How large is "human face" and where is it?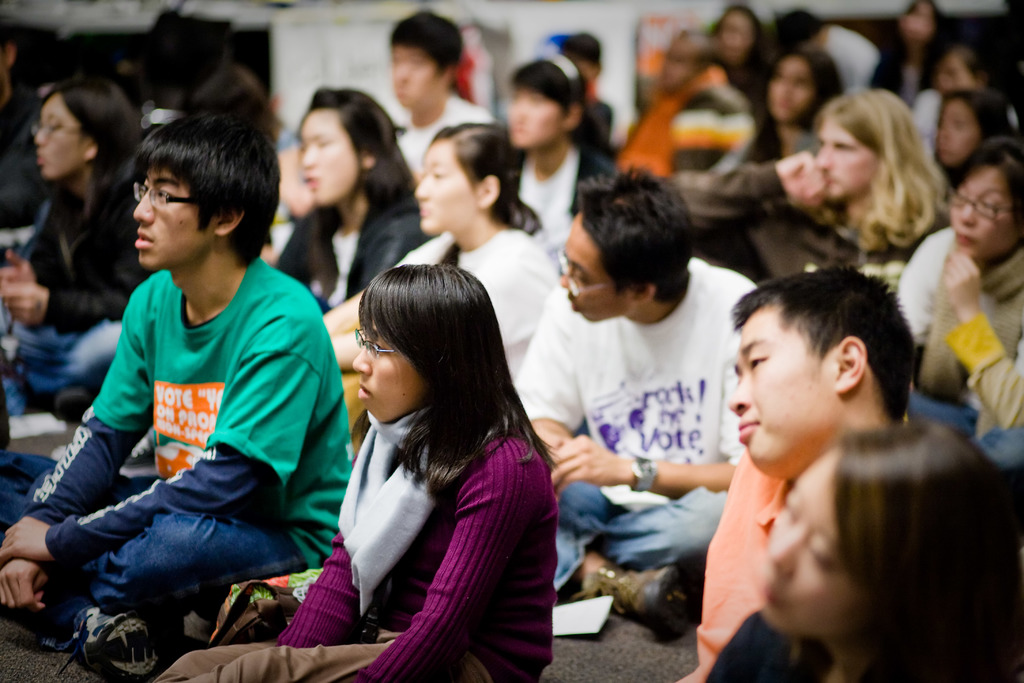
Bounding box: 31, 97, 84, 181.
